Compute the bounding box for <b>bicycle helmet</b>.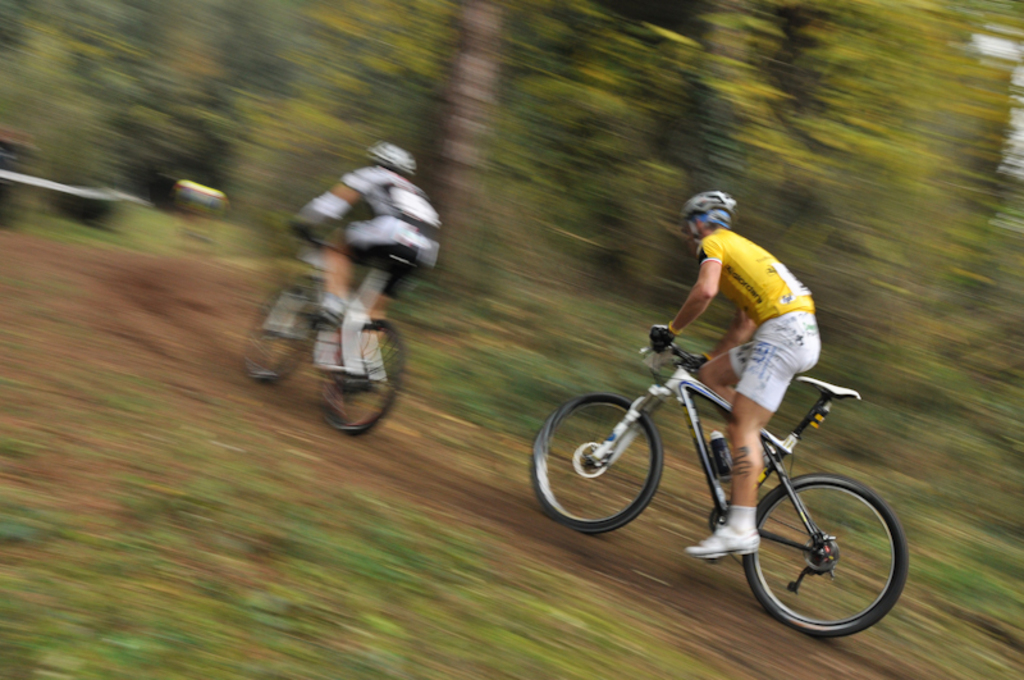
pyautogui.locateOnScreen(360, 134, 417, 181).
